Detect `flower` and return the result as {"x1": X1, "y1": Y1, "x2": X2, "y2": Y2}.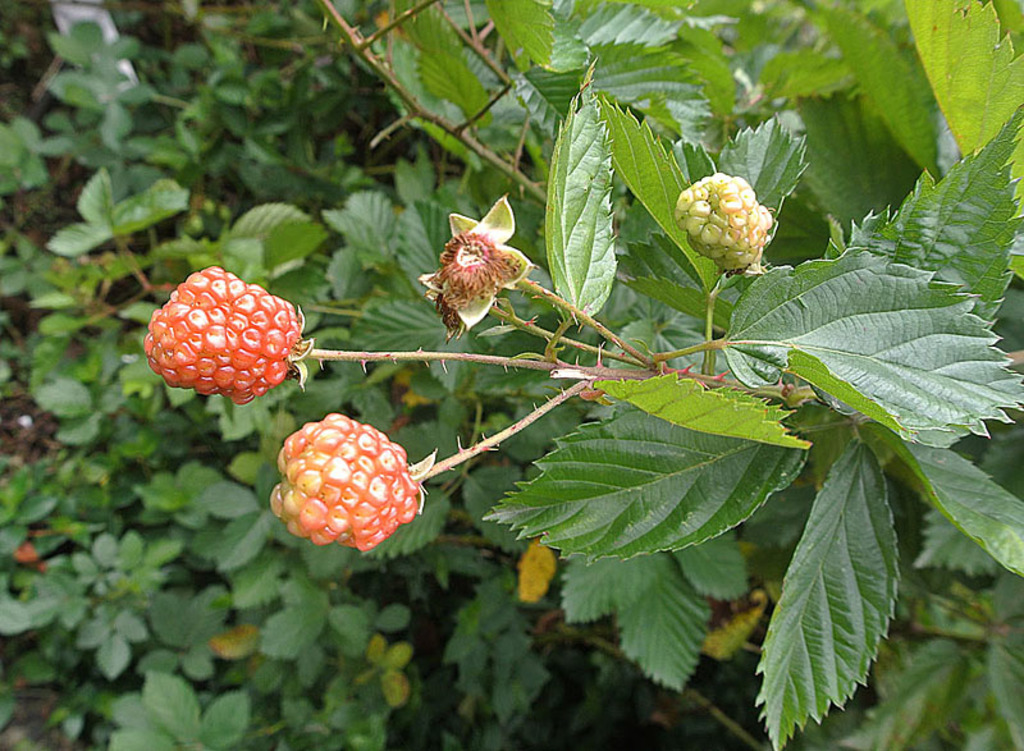
{"x1": 133, "y1": 258, "x2": 312, "y2": 403}.
